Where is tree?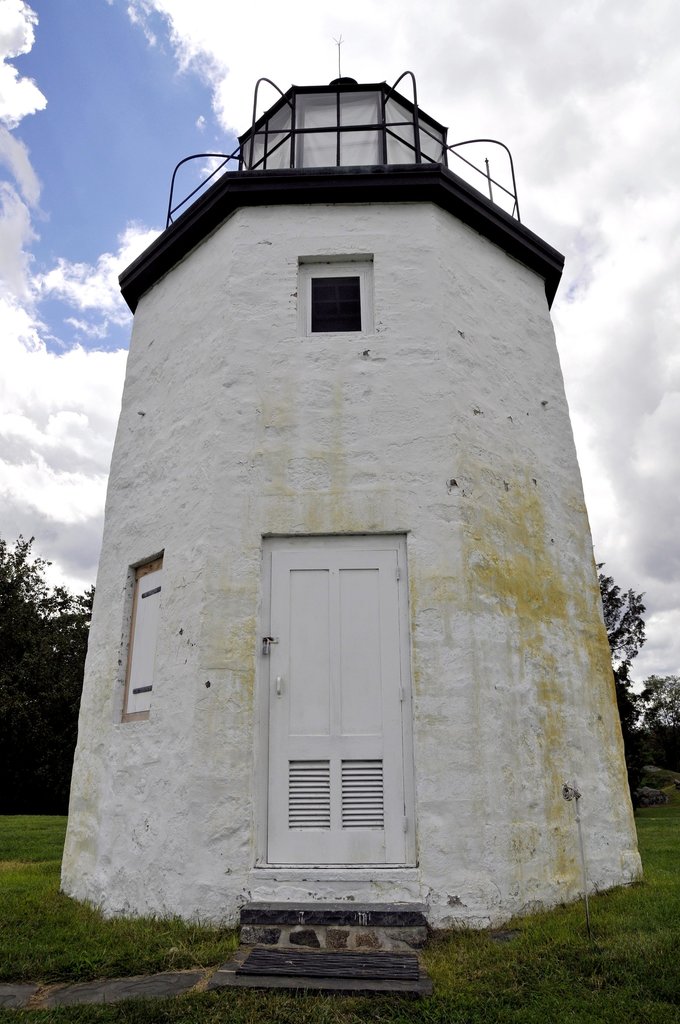
rect(635, 668, 679, 773).
